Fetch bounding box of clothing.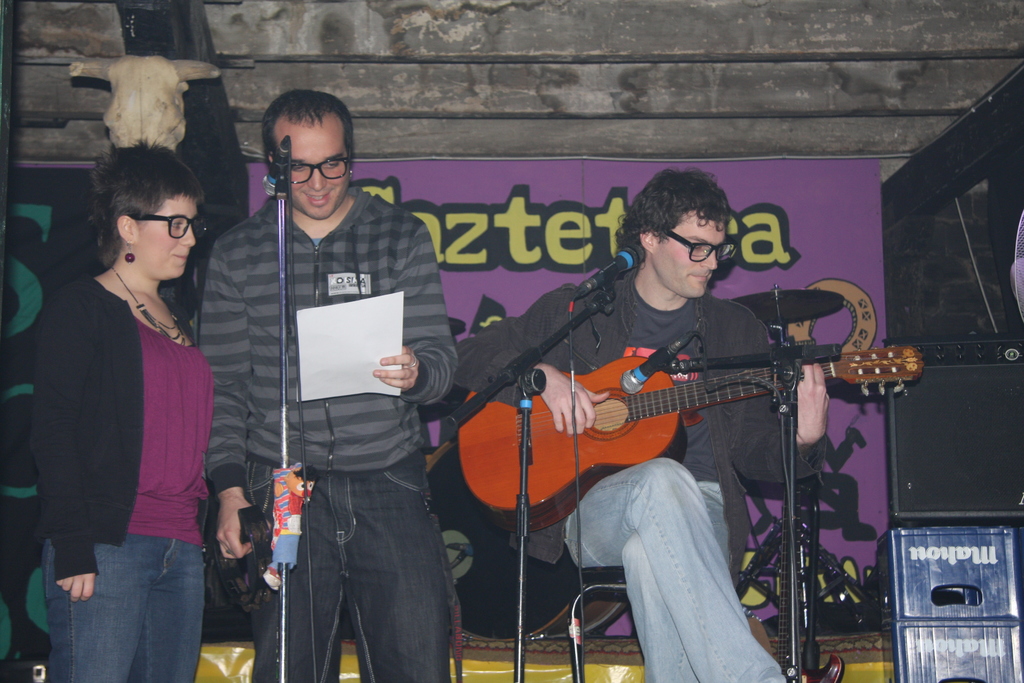
Bbox: bbox(35, 172, 227, 673).
